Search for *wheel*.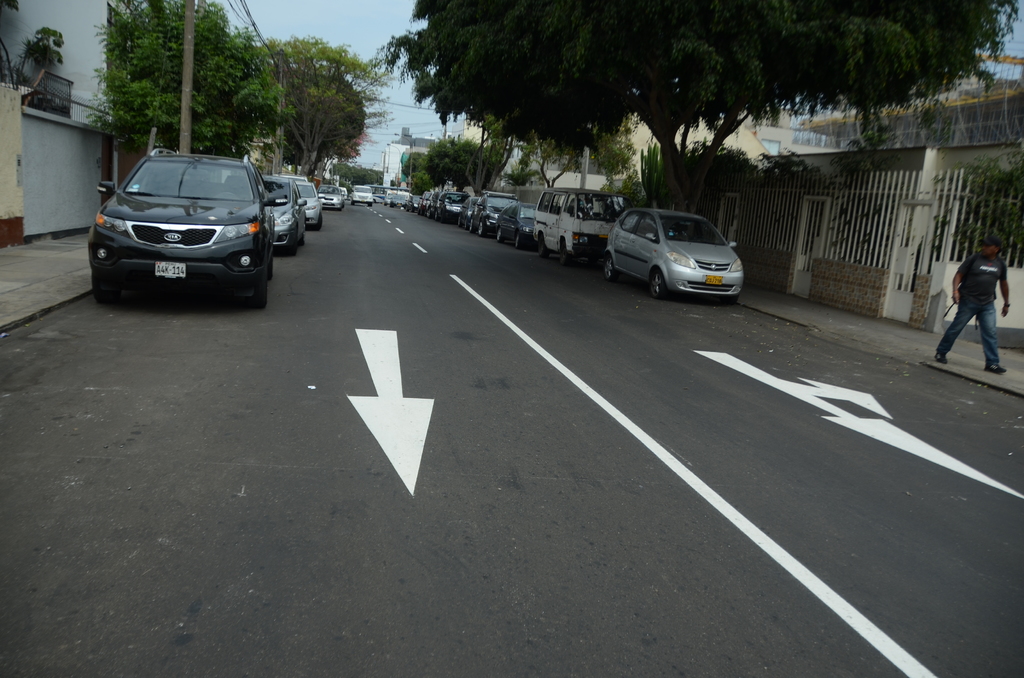
Found at rect(268, 257, 273, 276).
